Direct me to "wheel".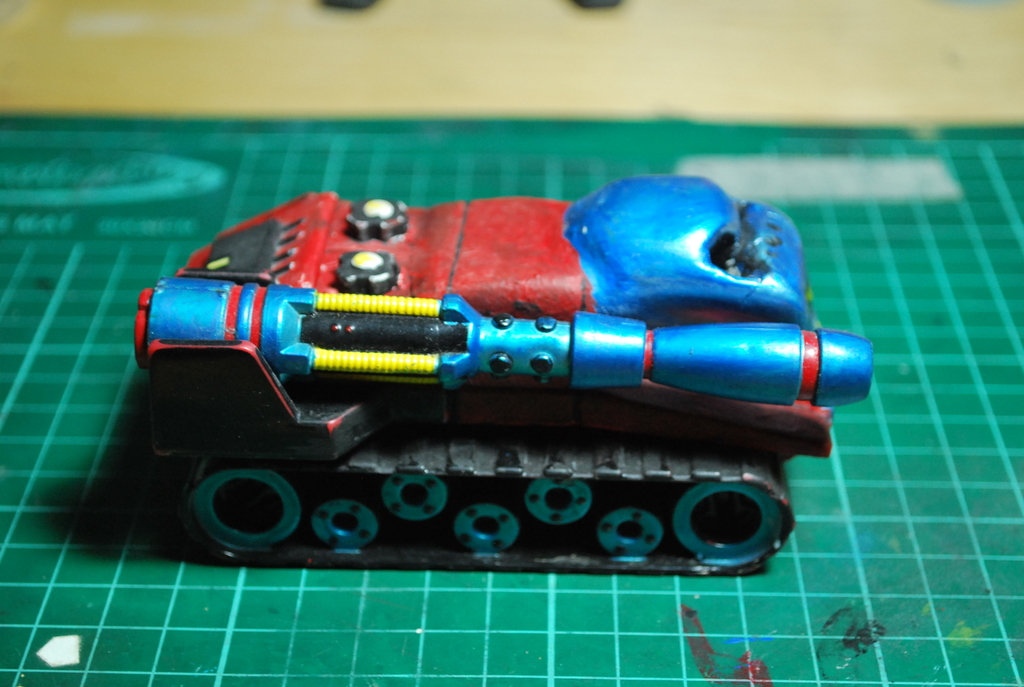
Direction: (x1=525, y1=475, x2=593, y2=526).
